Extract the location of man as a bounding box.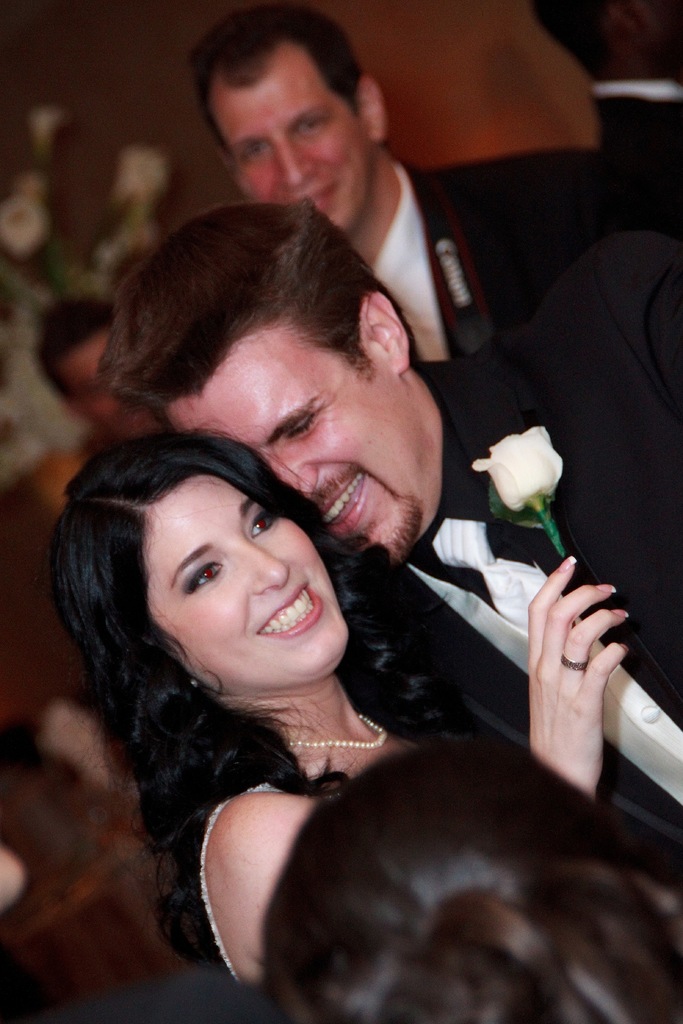
box=[56, 214, 611, 1007].
